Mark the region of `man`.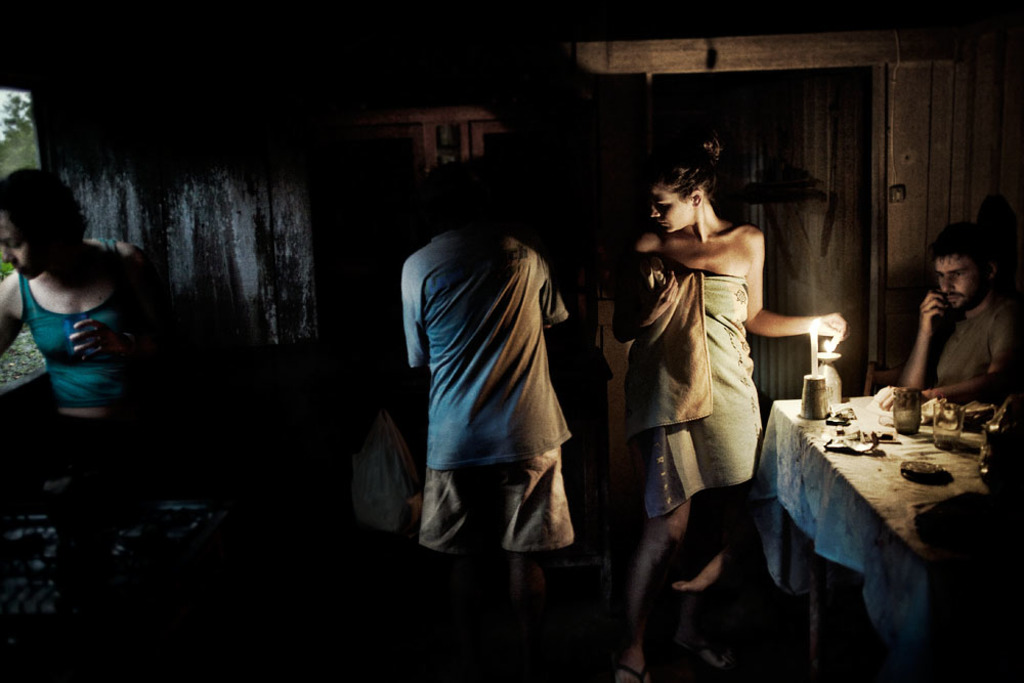
Region: [left=899, top=224, right=1023, bottom=415].
